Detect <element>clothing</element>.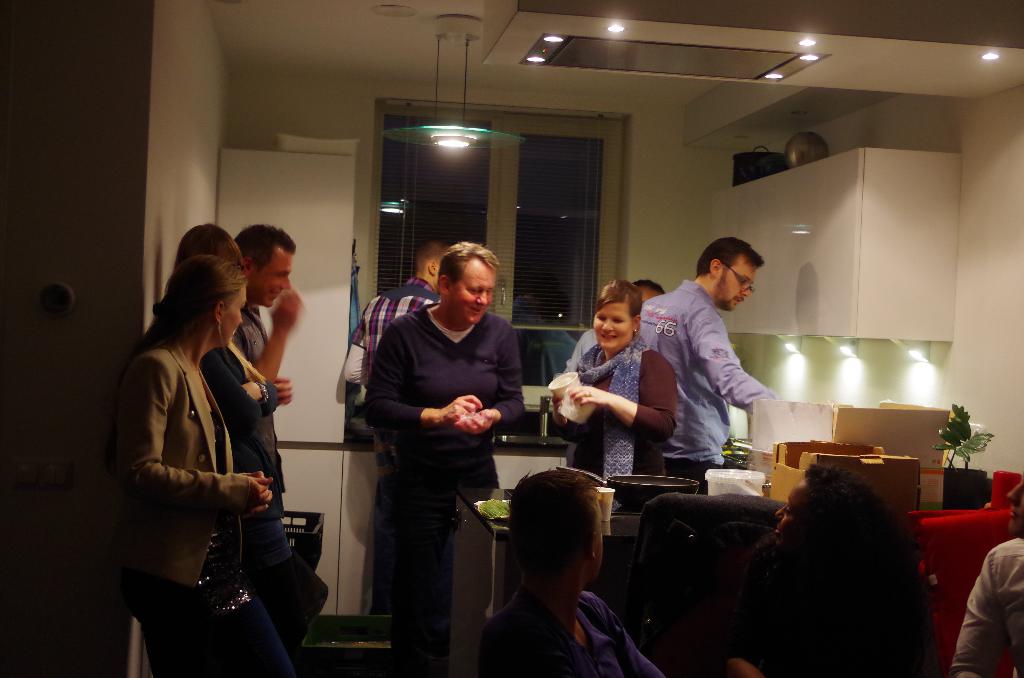
Detected at x1=364, y1=300, x2=529, y2=676.
